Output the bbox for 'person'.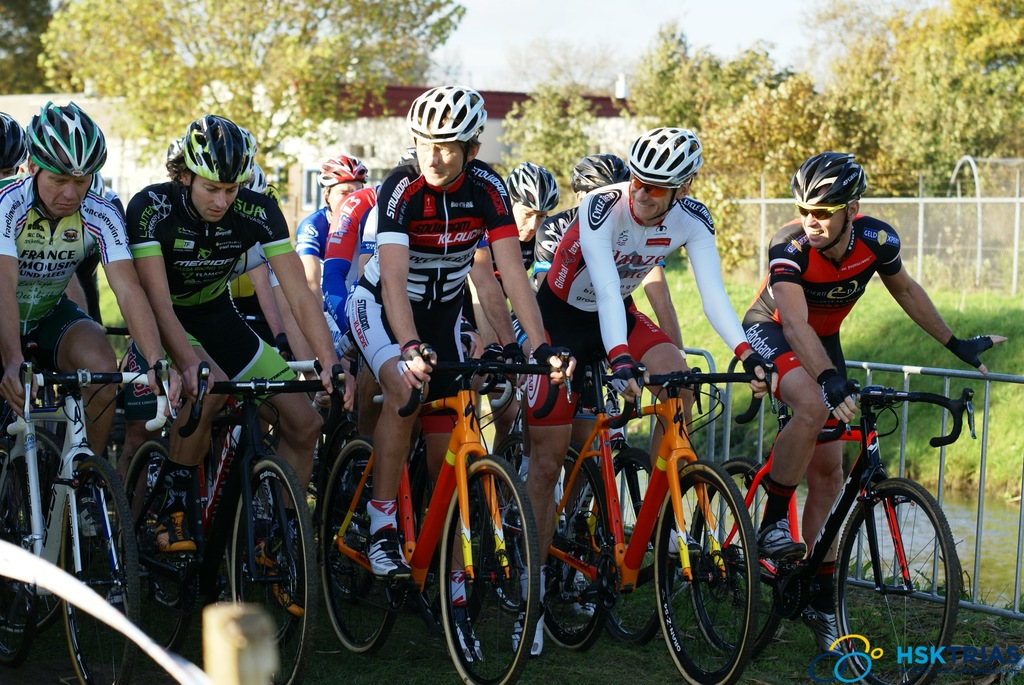
(314,145,401,395).
